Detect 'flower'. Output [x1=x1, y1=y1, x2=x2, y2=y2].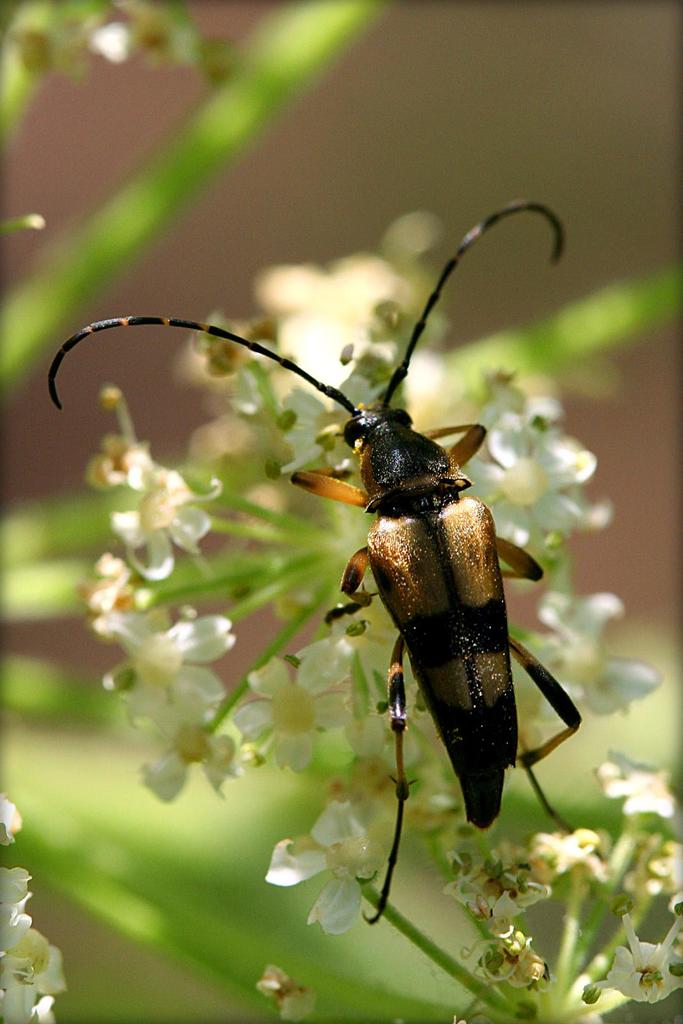
[x1=513, y1=582, x2=679, y2=720].
